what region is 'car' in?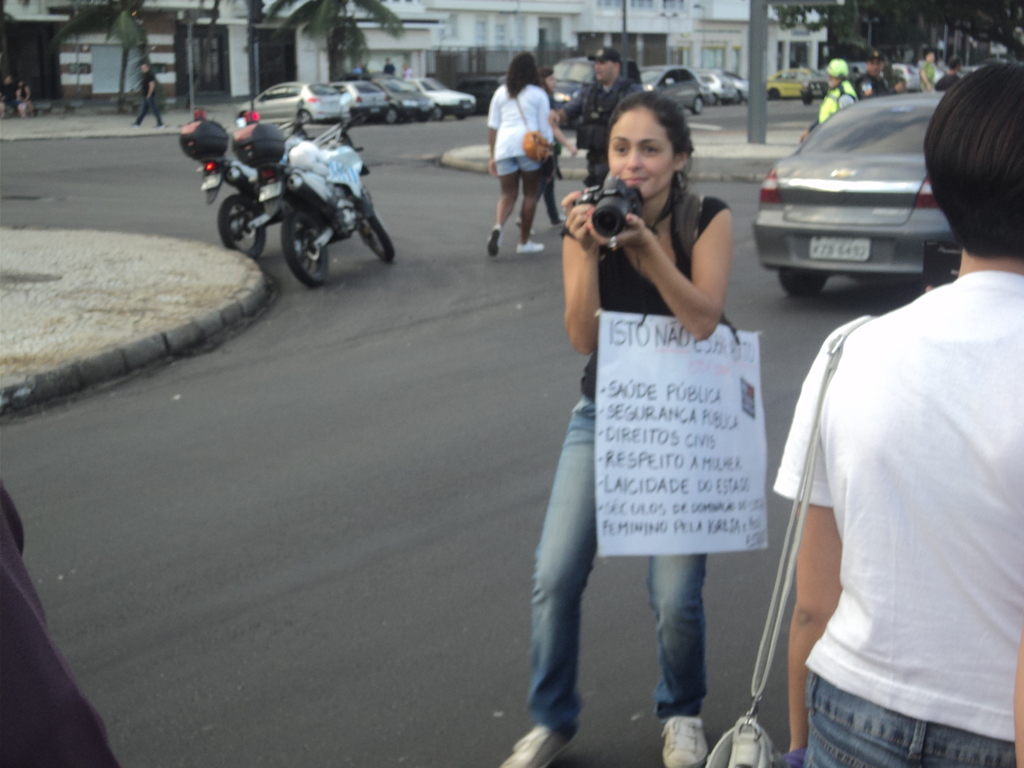
[697, 66, 731, 100].
